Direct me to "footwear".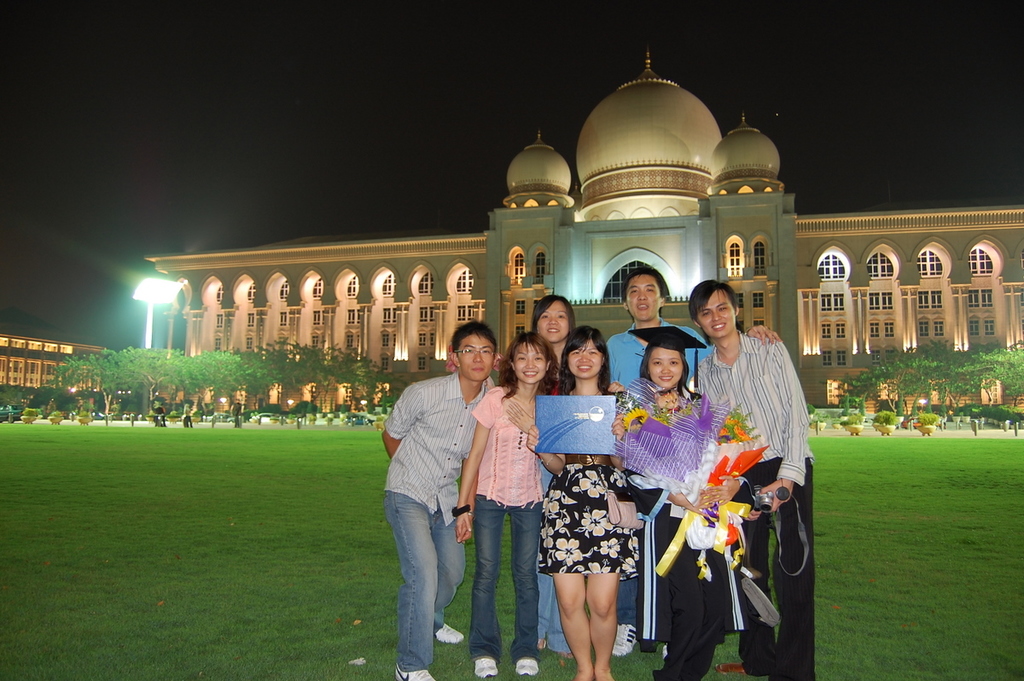
Direction: BBox(613, 620, 634, 652).
